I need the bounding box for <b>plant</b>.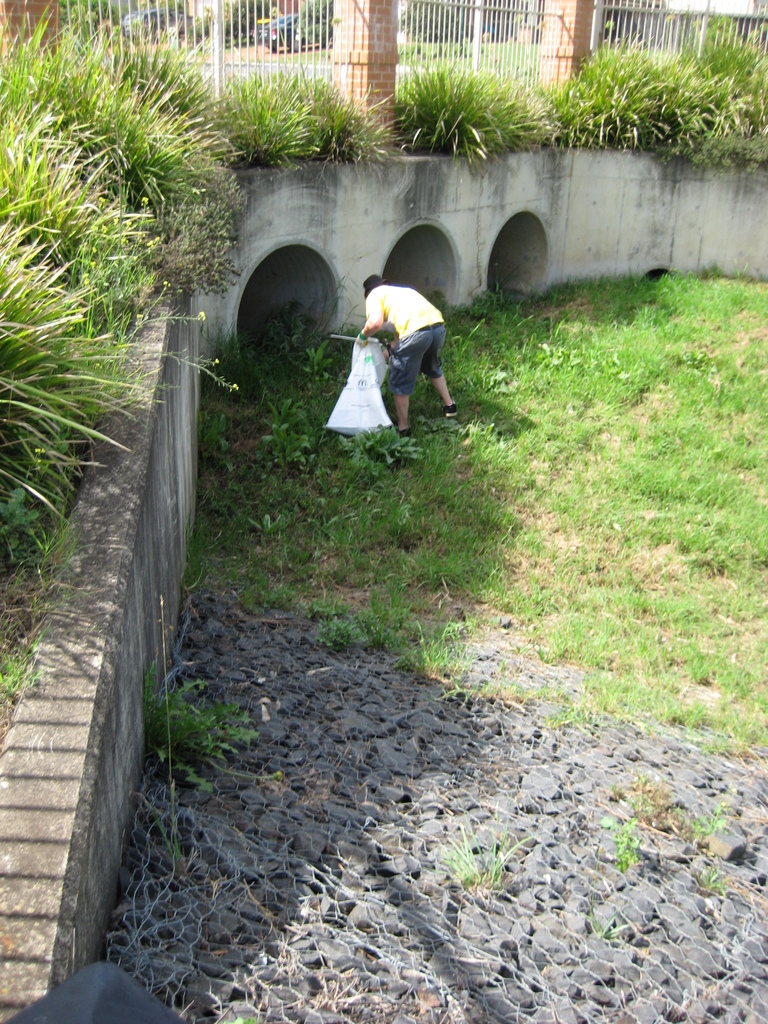
Here it is: 168:244:767:812.
